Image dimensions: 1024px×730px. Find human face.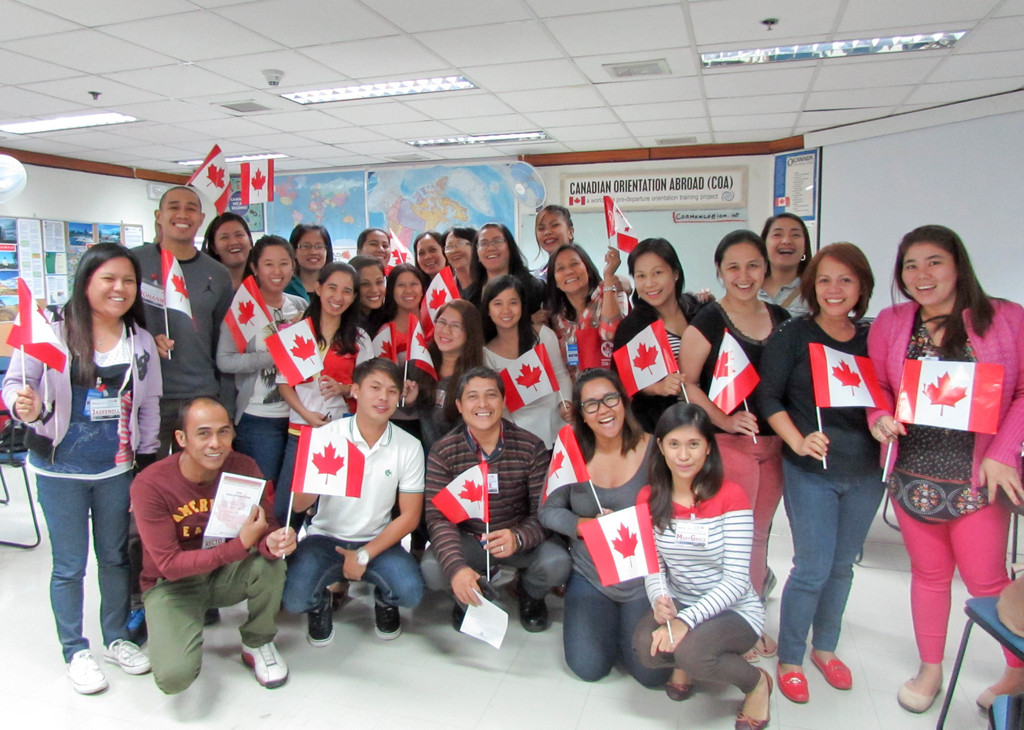
pyautogui.locateOnScreen(159, 190, 199, 237).
